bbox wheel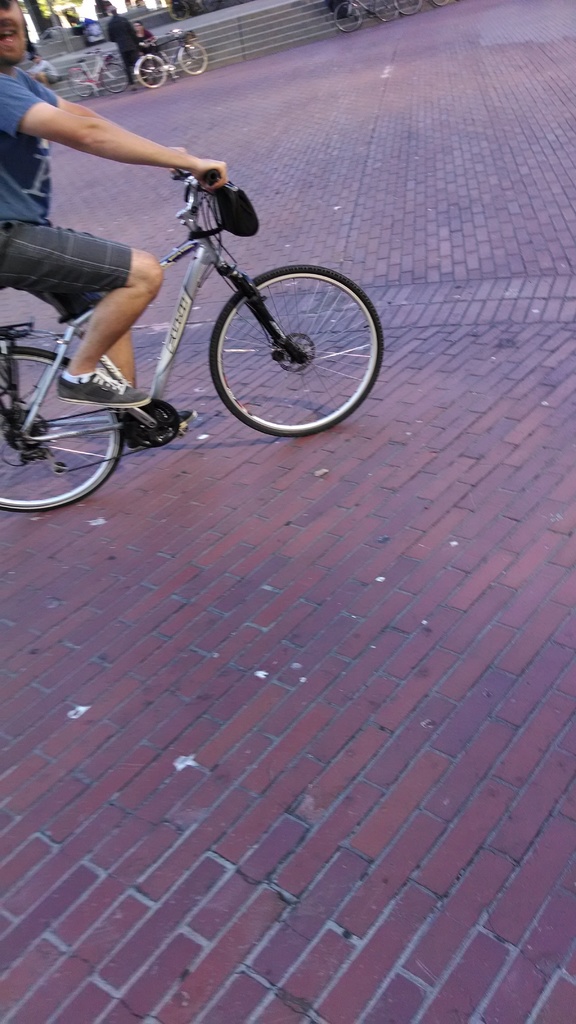
(74,70,93,99)
